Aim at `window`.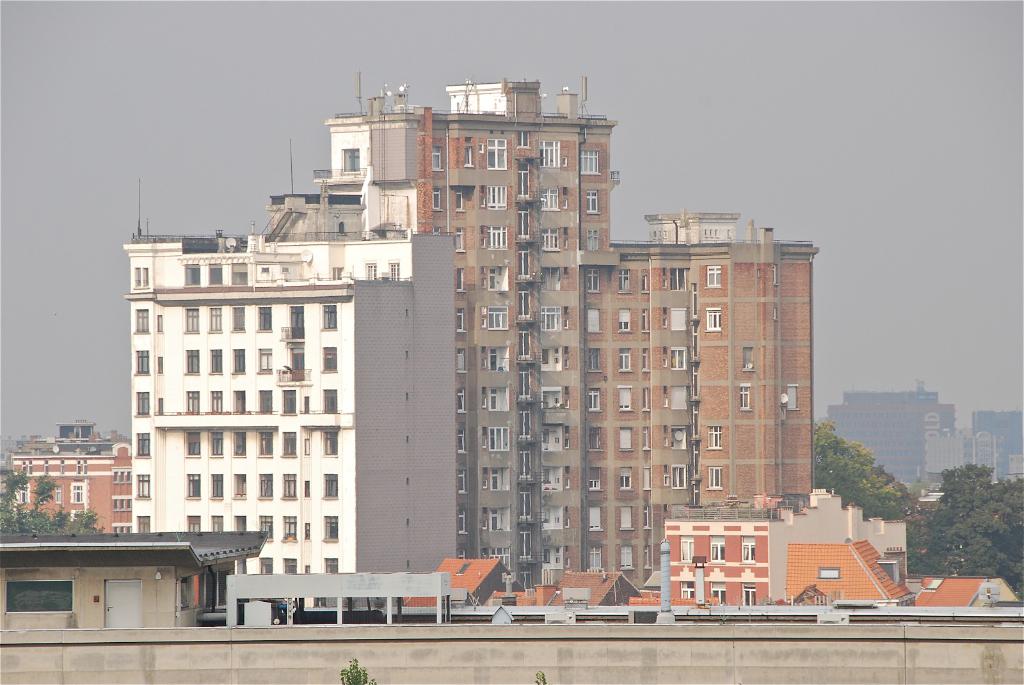
Aimed at x1=322 y1=474 x2=338 y2=501.
